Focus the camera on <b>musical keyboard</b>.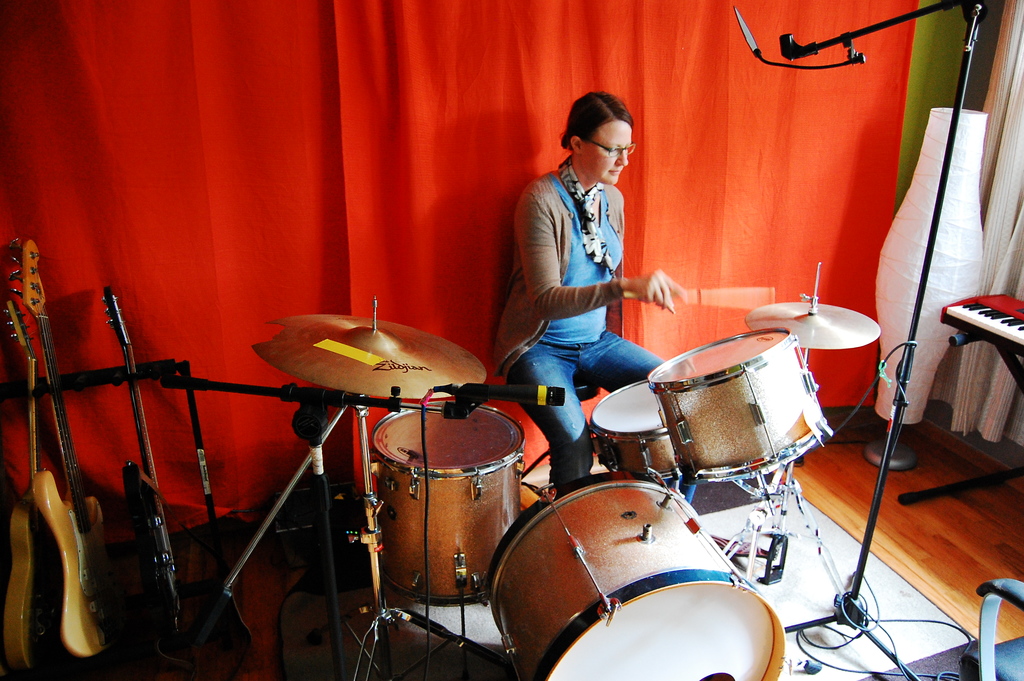
Focus region: <region>940, 288, 1023, 356</region>.
